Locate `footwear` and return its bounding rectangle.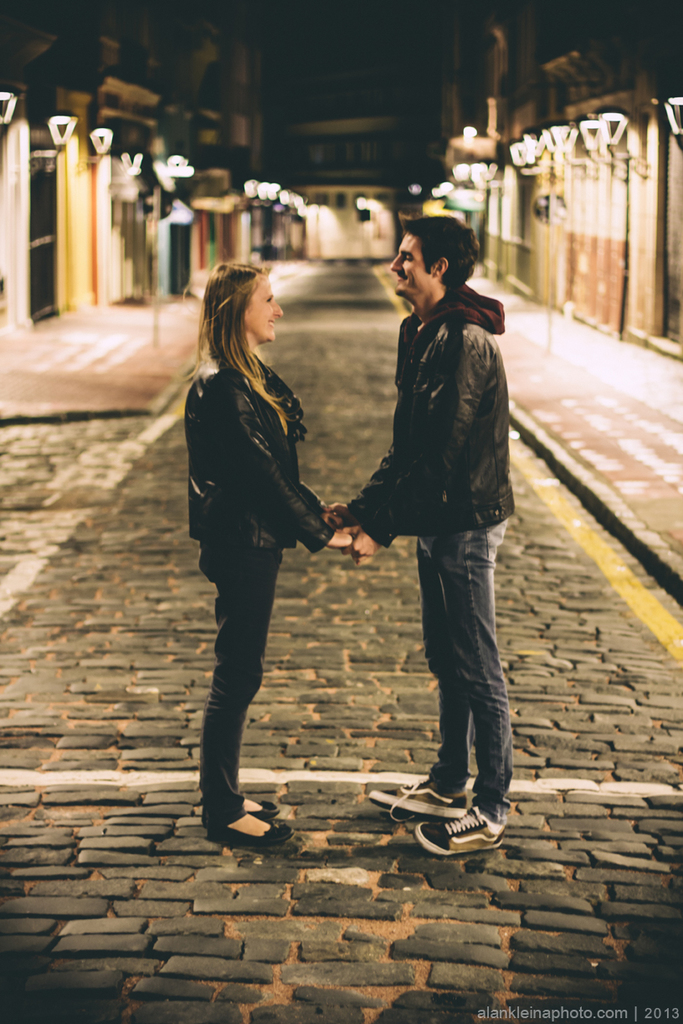
box(210, 821, 295, 848).
